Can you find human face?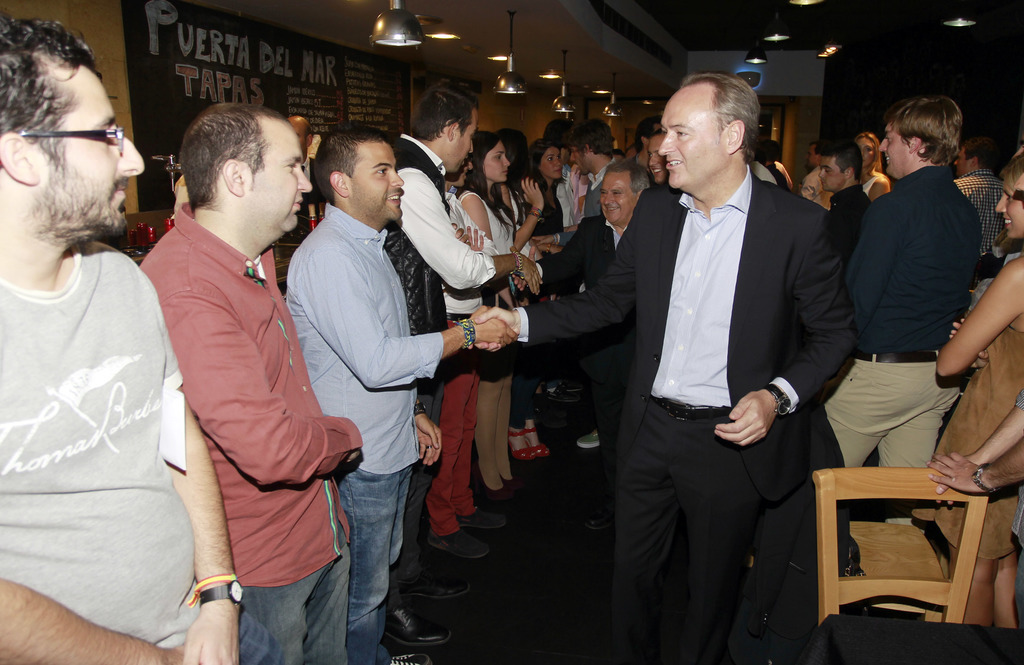
Yes, bounding box: [954,148,972,176].
